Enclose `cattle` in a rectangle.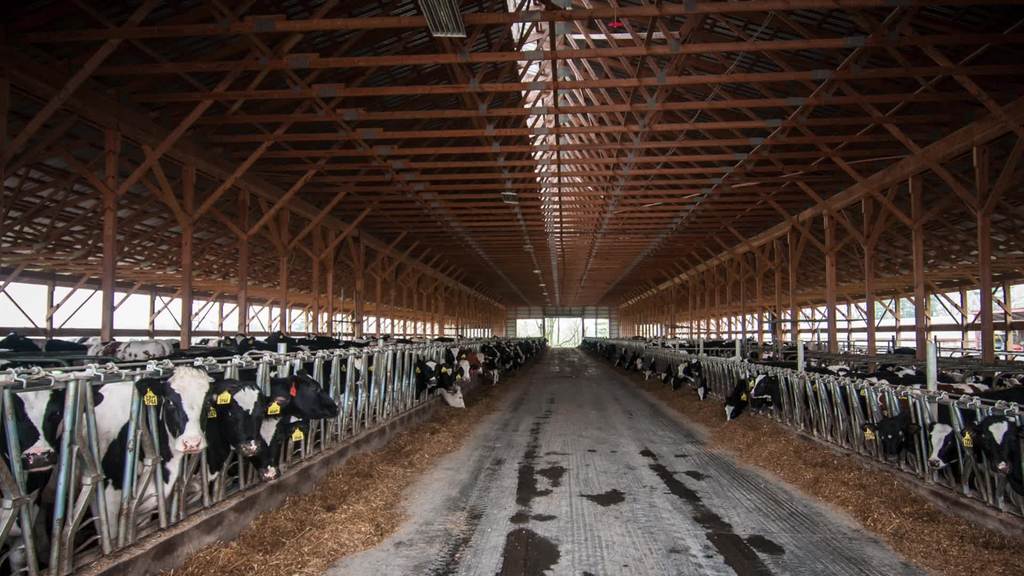
Rect(473, 349, 488, 374).
